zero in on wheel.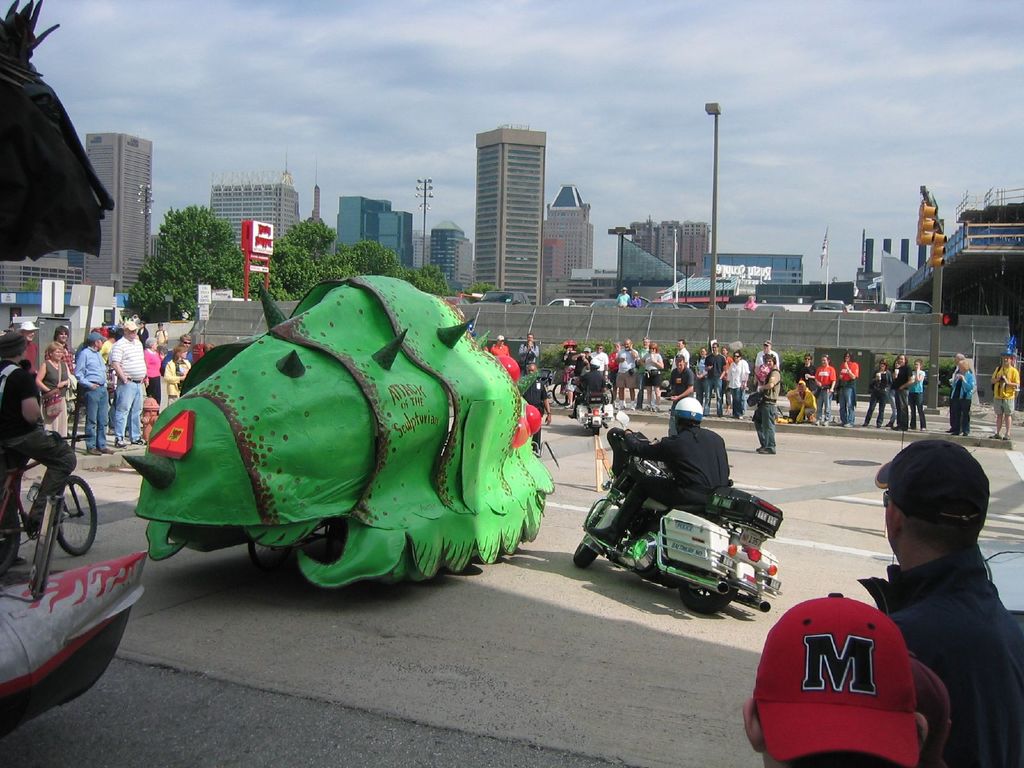
Zeroed in: select_region(676, 572, 740, 611).
